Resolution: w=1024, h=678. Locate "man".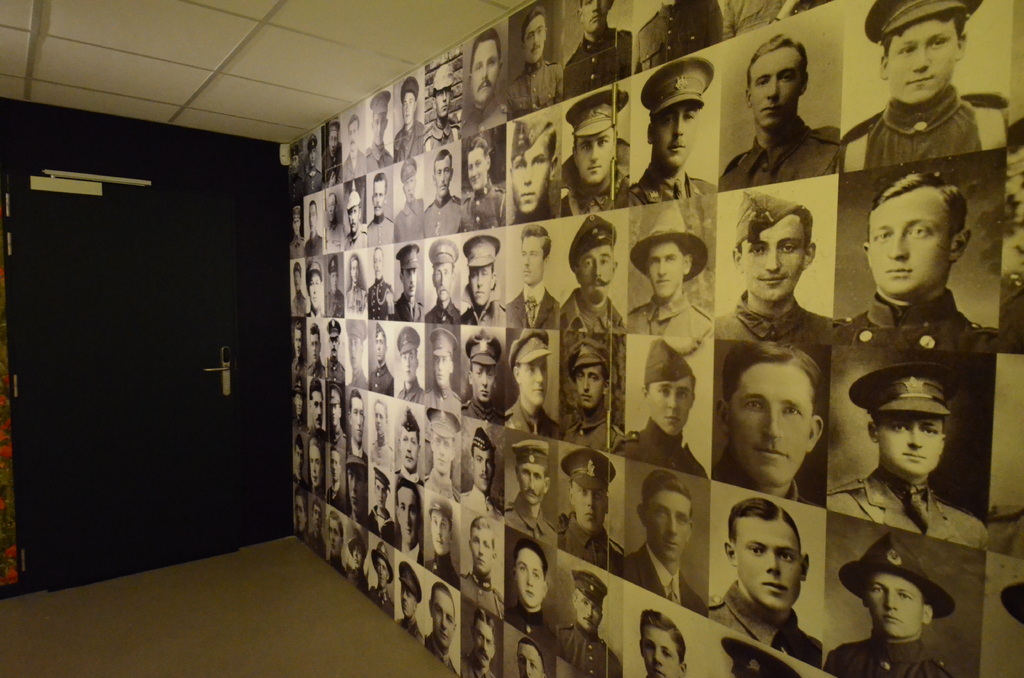
392,80,425,166.
